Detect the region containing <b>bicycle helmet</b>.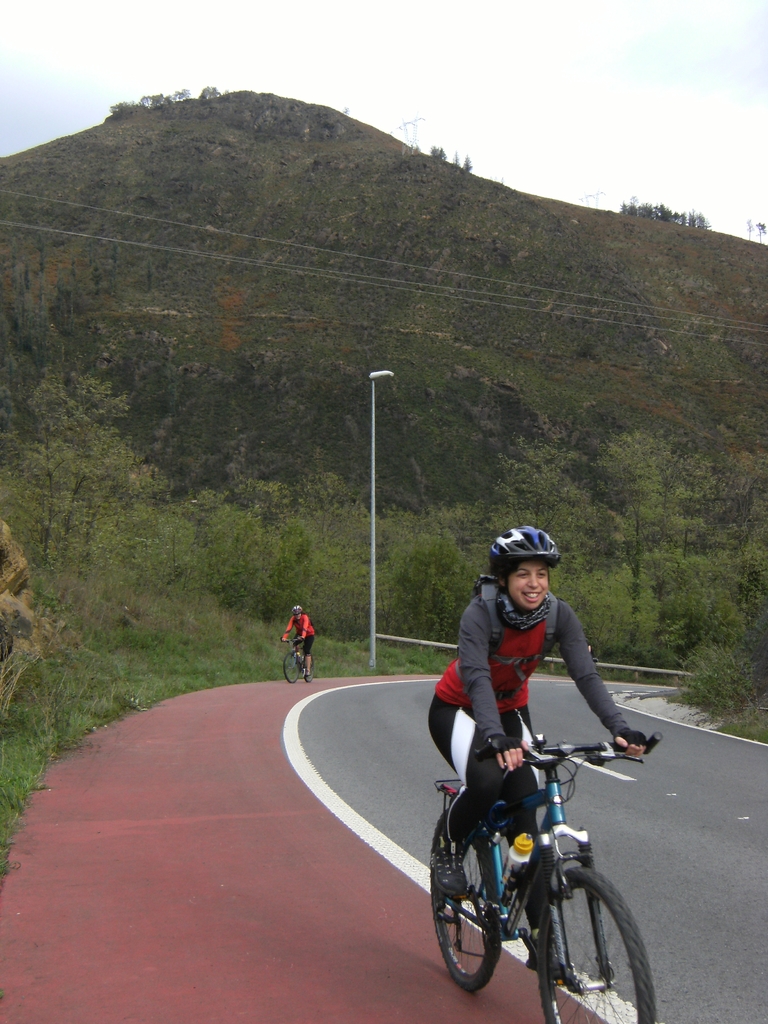
{"x1": 488, "y1": 519, "x2": 558, "y2": 561}.
